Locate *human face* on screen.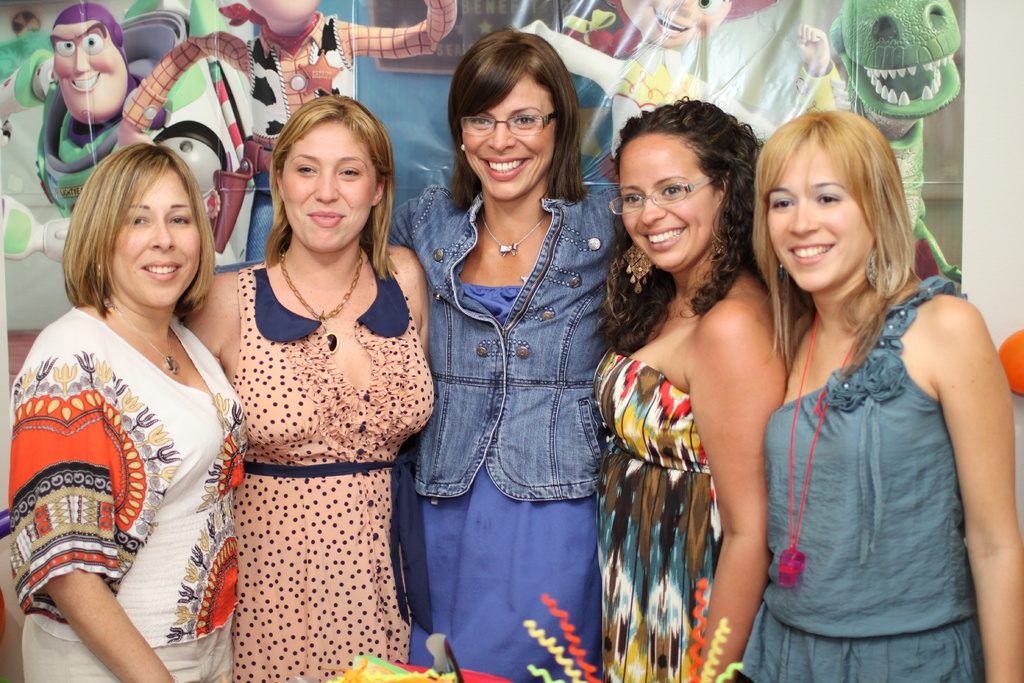
On screen at {"x1": 616, "y1": 133, "x2": 723, "y2": 276}.
